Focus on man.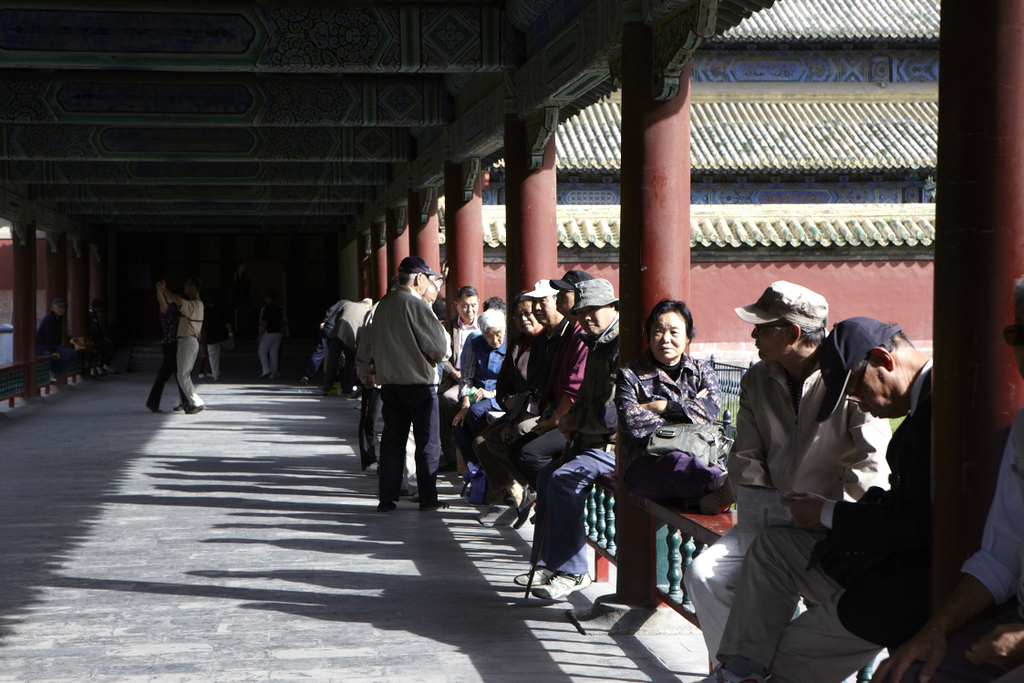
Focused at l=856, t=274, r=1023, b=682.
